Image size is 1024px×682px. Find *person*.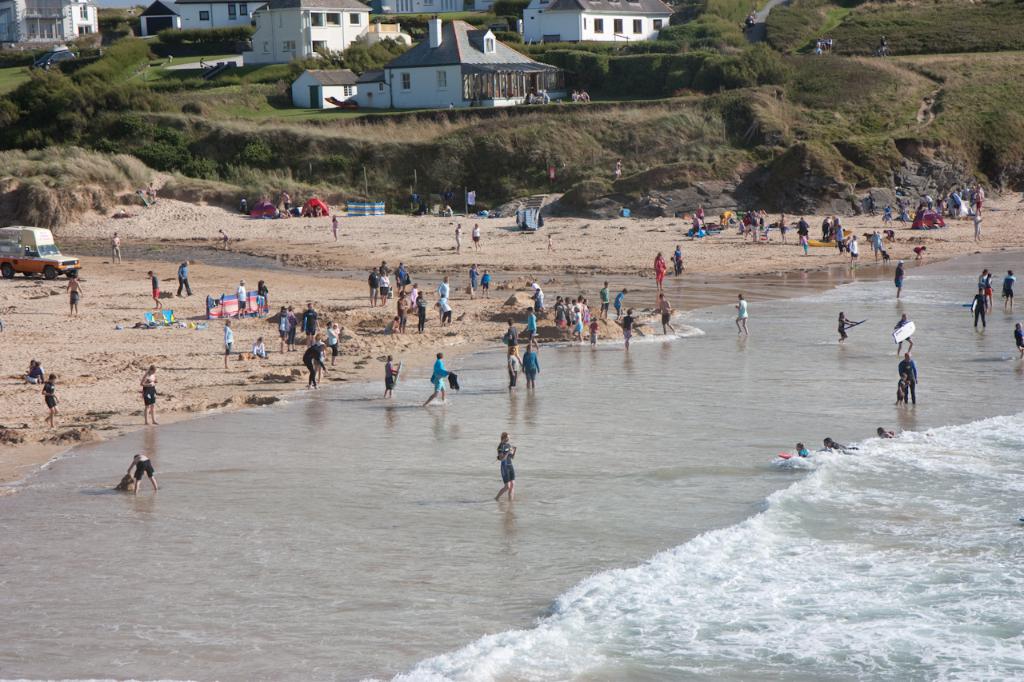
[left=1004, top=269, right=1016, bottom=309].
